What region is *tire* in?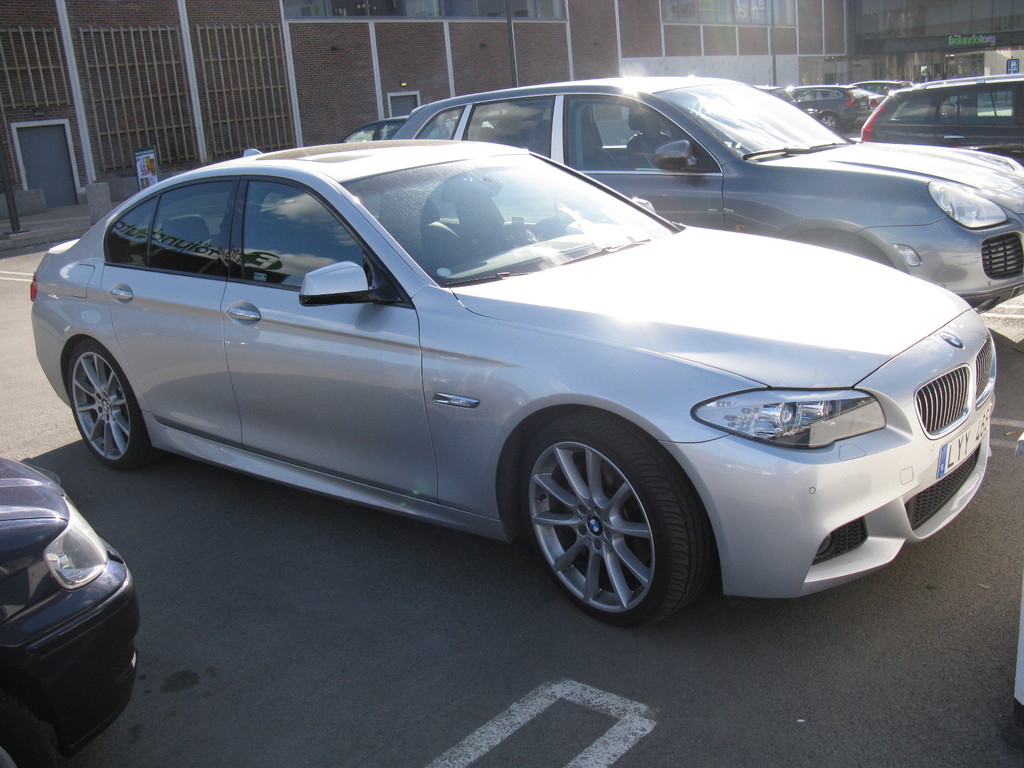
(left=66, top=342, right=161, bottom=471).
